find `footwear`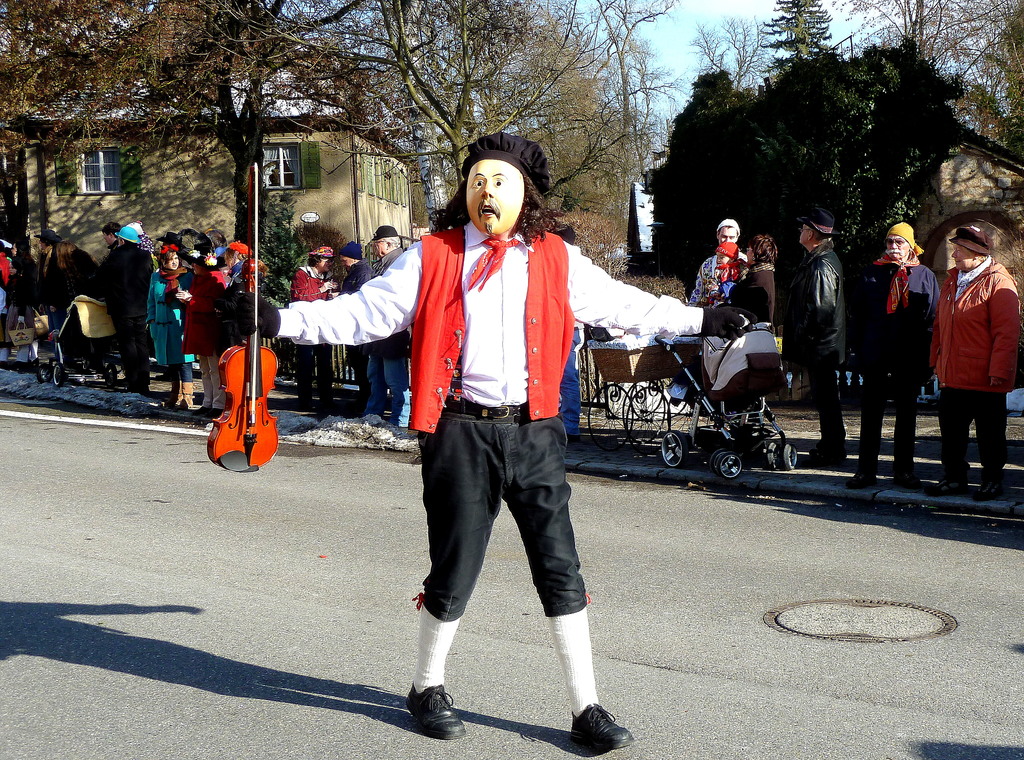
Rect(935, 471, 961, 492)
